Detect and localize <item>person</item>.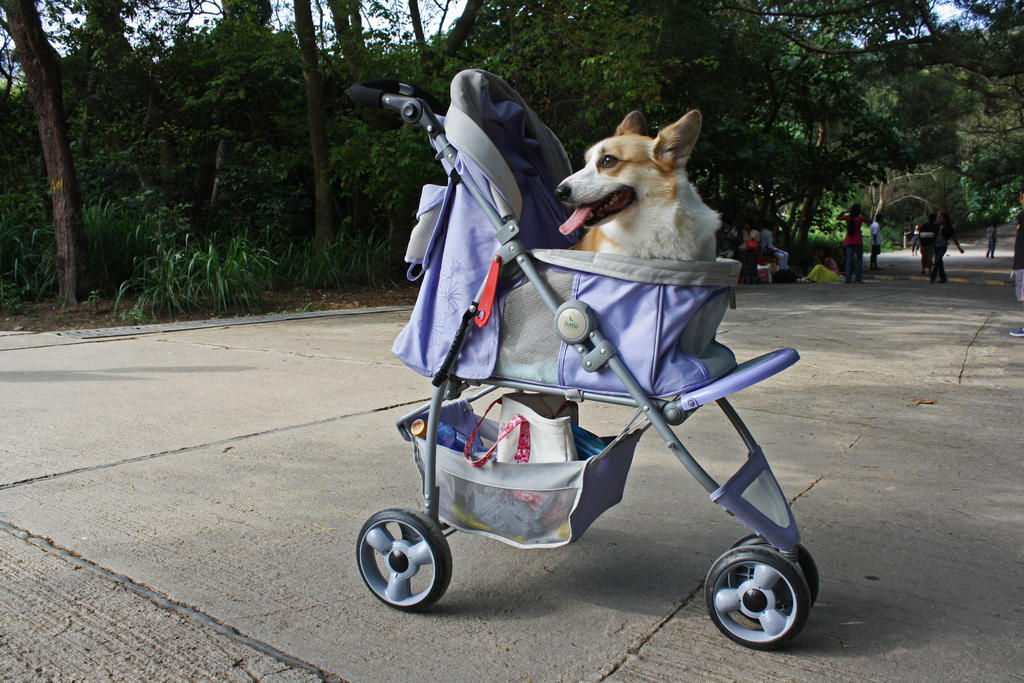
Localized at 1006 179 1023 340.
